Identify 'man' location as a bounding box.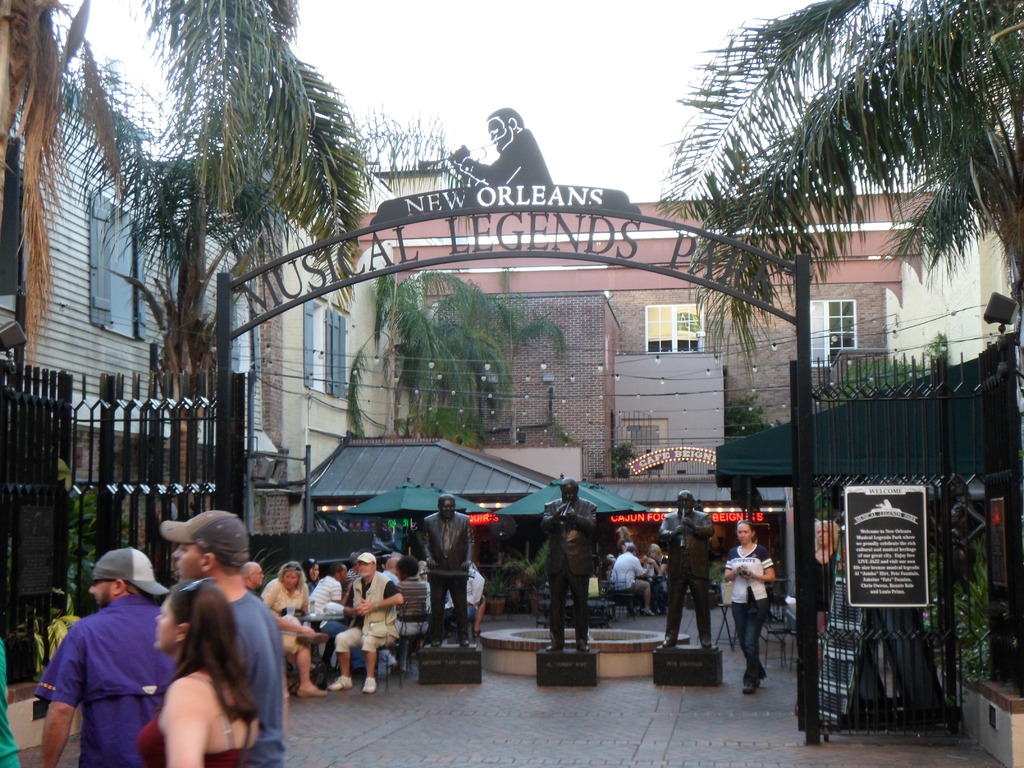
locate(383, 550, 407, 586).
